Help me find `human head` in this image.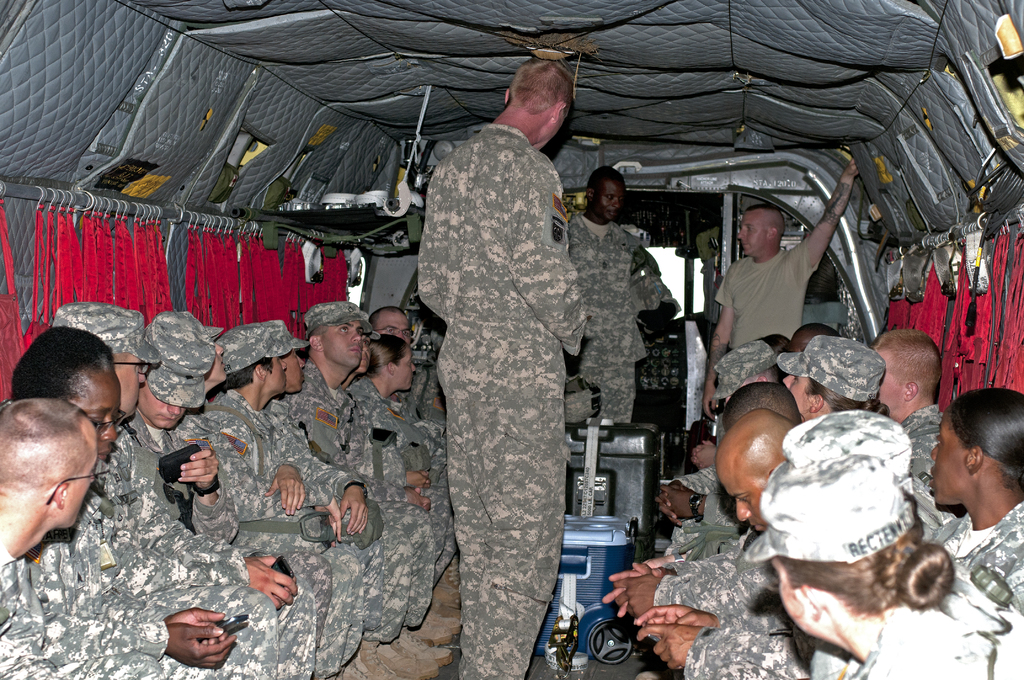
Found it: (14,329,124,465).
